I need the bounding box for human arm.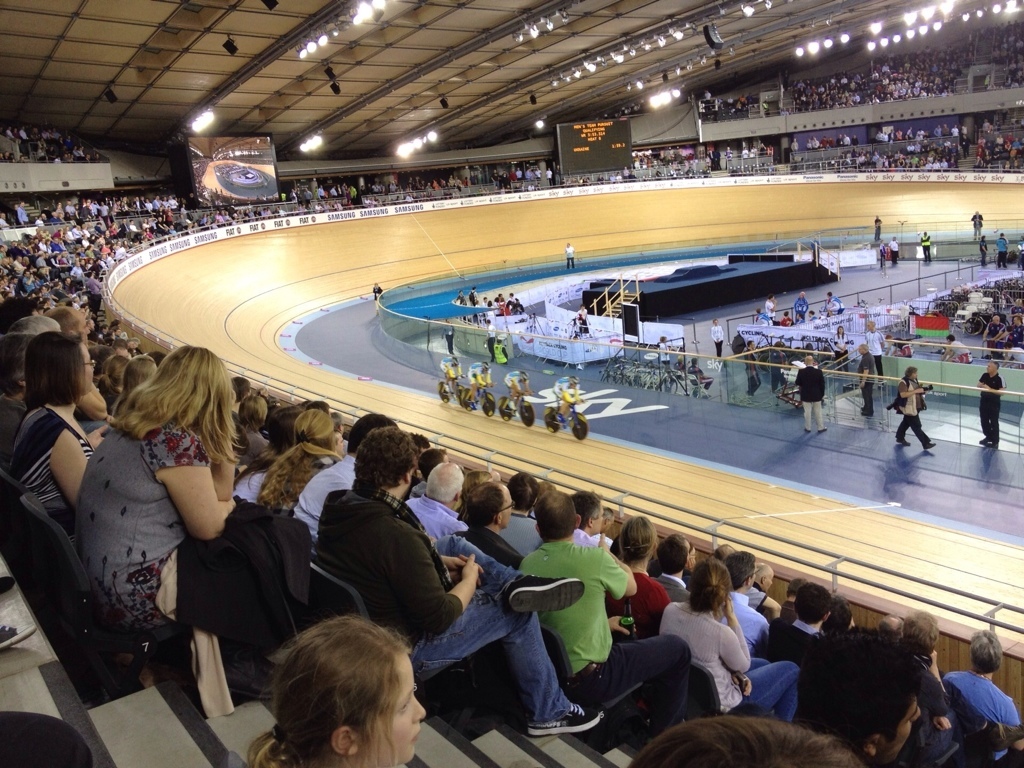
Here it is: bbox(444, 556, 466, 583).
